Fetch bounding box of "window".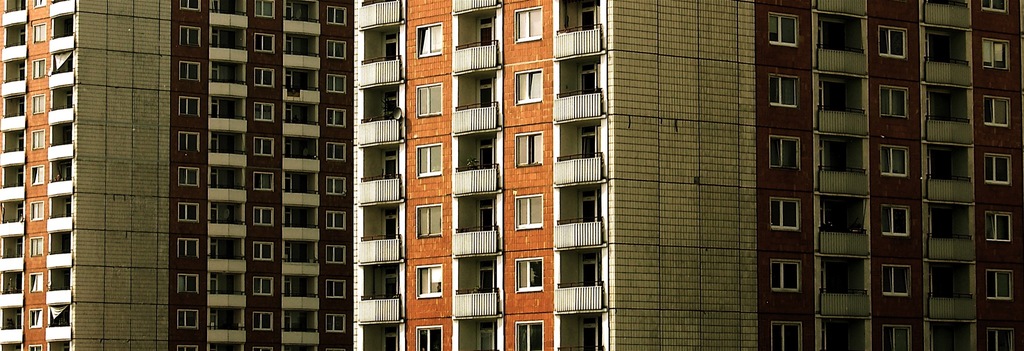
Bbox: <region>326, 40, 346, 61</region>.
